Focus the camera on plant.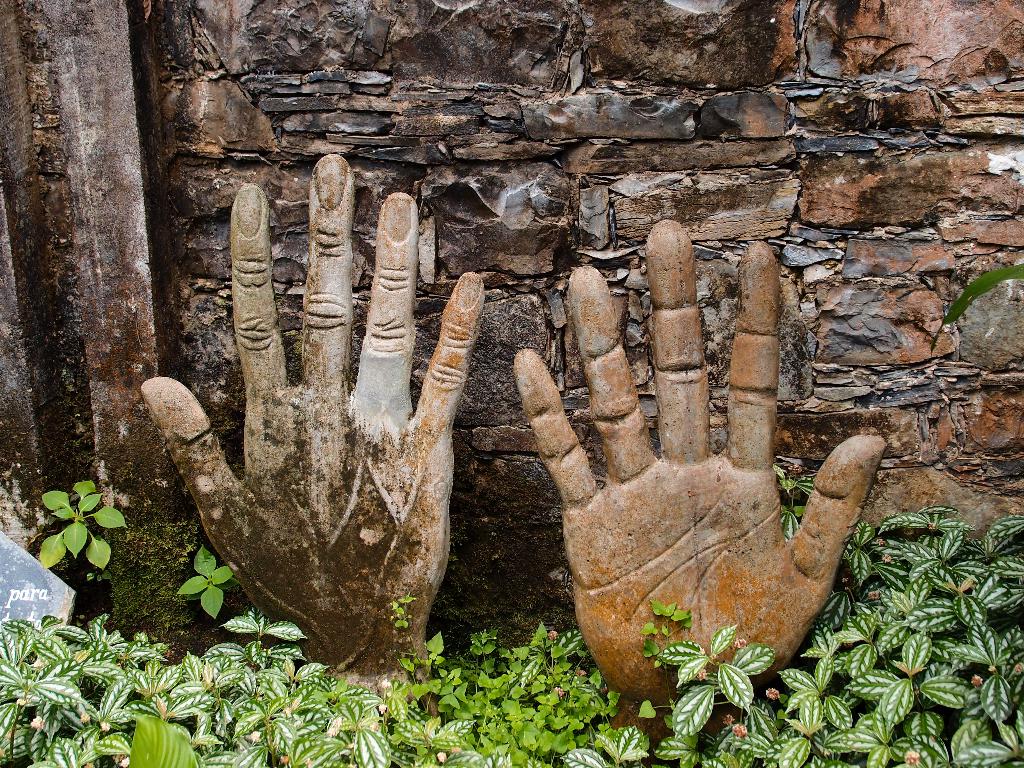
Focus region: 14, 452, 134, 597.
